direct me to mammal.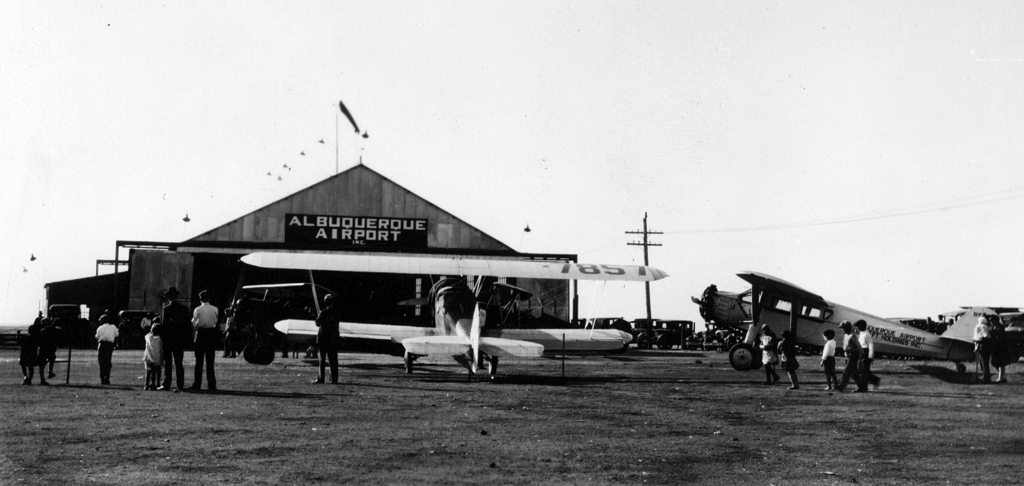
Direction: rect(973, 312, 988, 352).
